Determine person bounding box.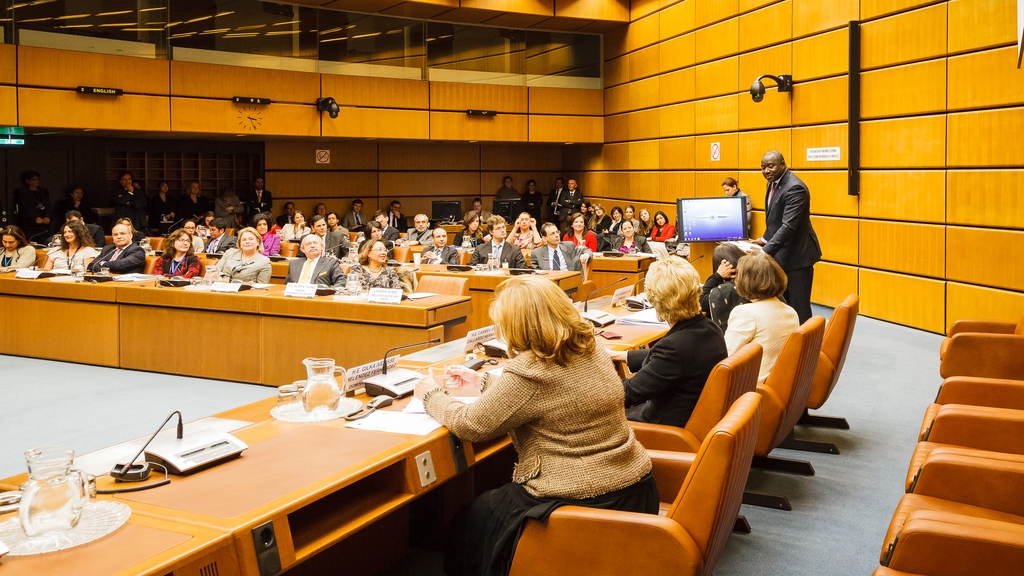
Determined: l=599, t=205, r=624, b=238.
